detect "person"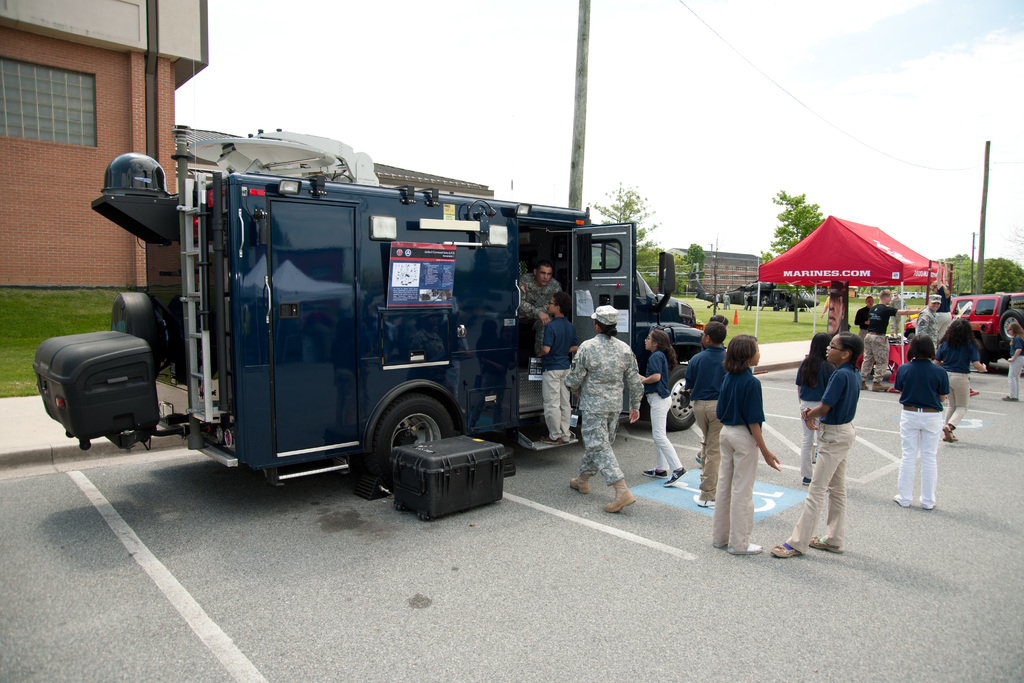
bbox=[891, 289, 905, 327]
